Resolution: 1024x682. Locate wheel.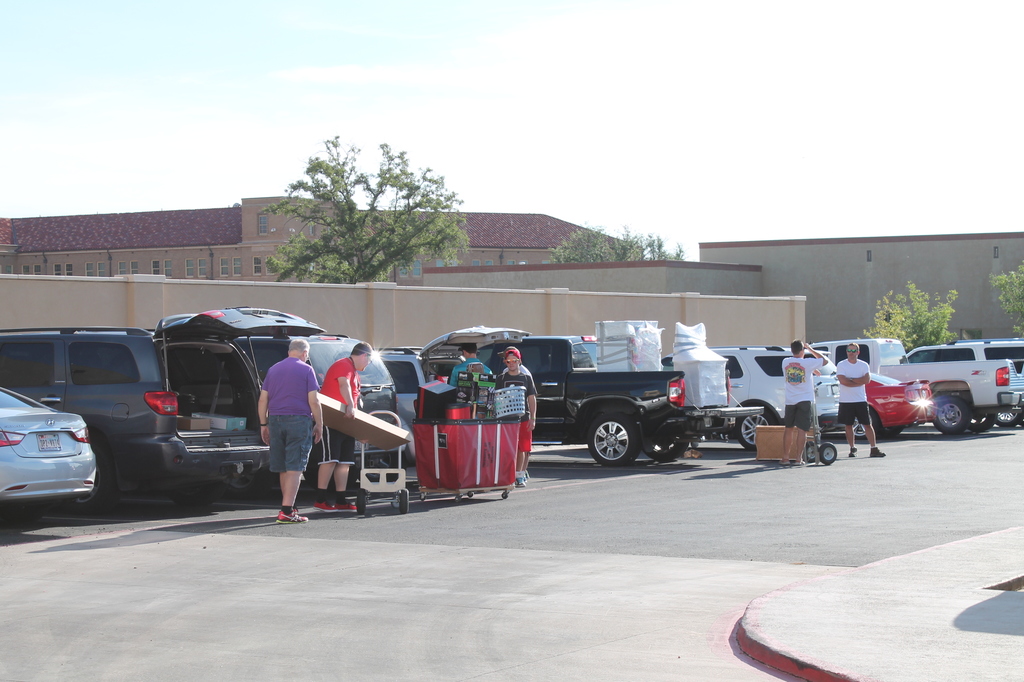
pyautogui.locateOnScreen(635, 412, 692, 459).
